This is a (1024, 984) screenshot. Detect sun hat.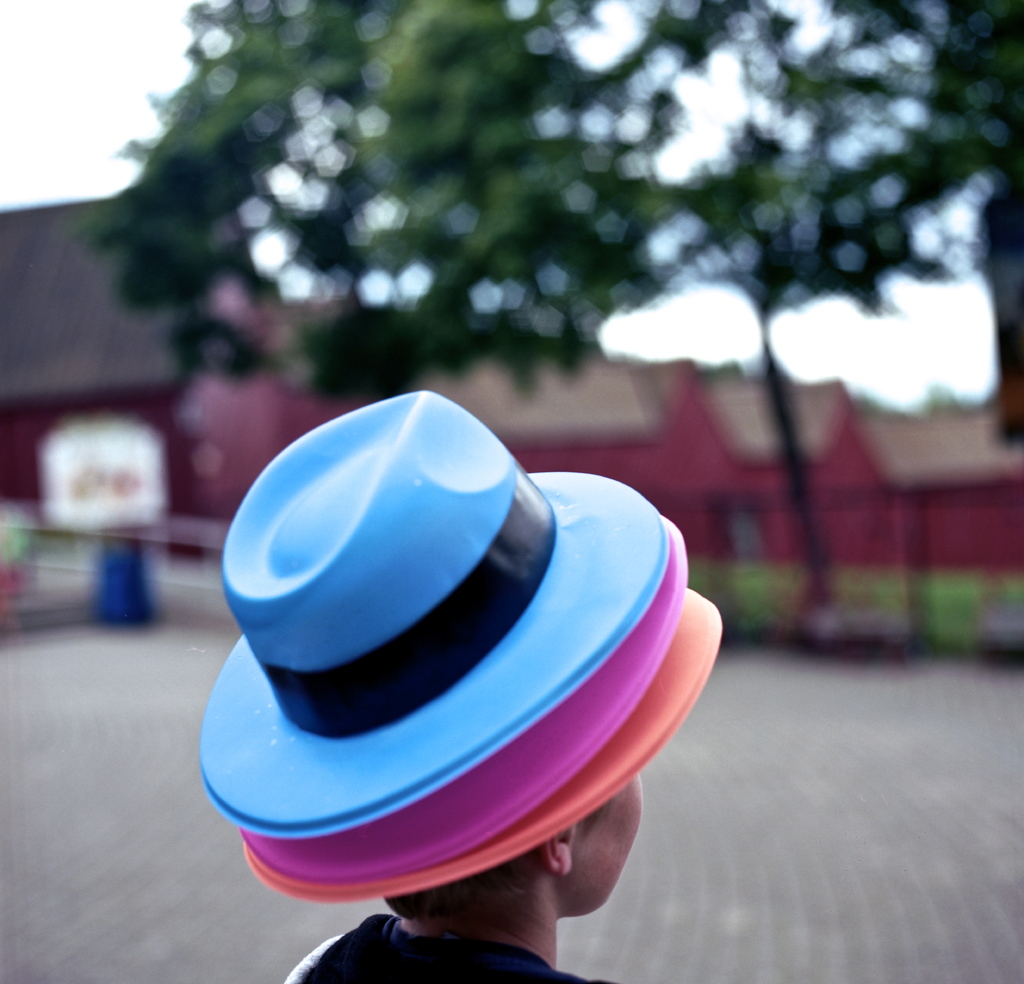
{"left": 192, "top": 383, "right": 673, "bottom": 840}.
